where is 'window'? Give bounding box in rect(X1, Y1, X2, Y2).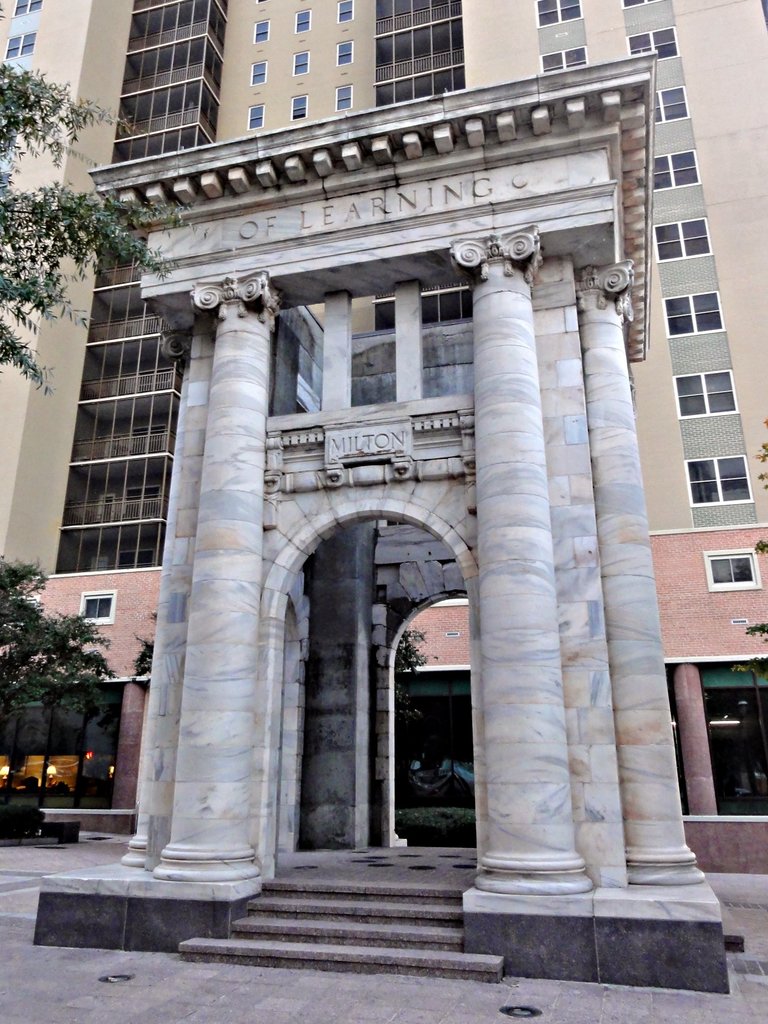
rect(337, 0, 353, 20).
